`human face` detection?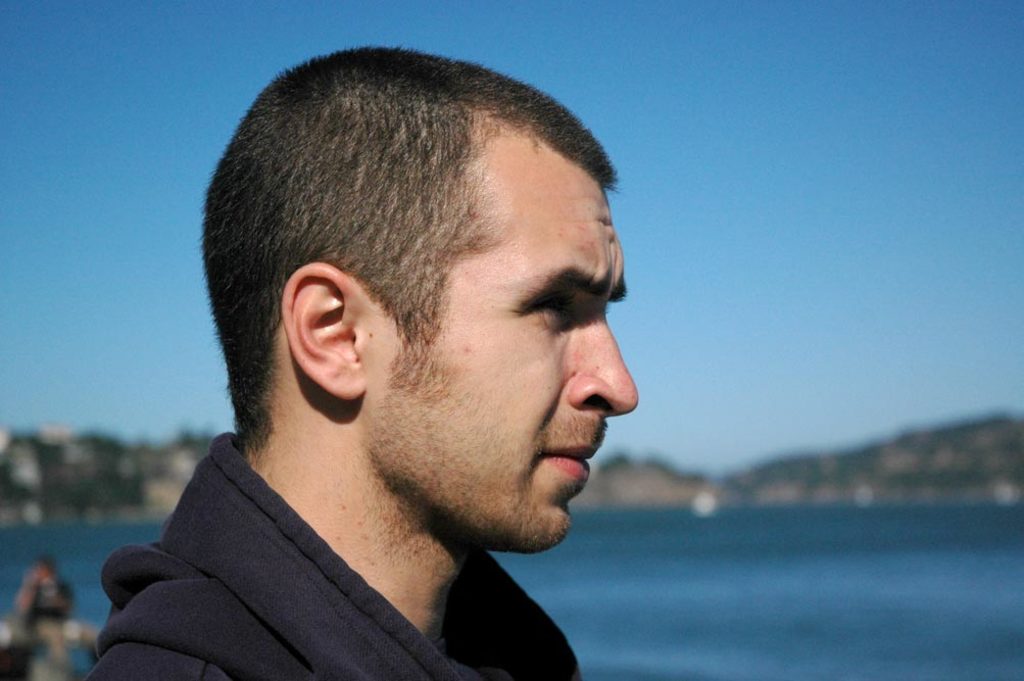
BBox(378, 191, 638, 550)
